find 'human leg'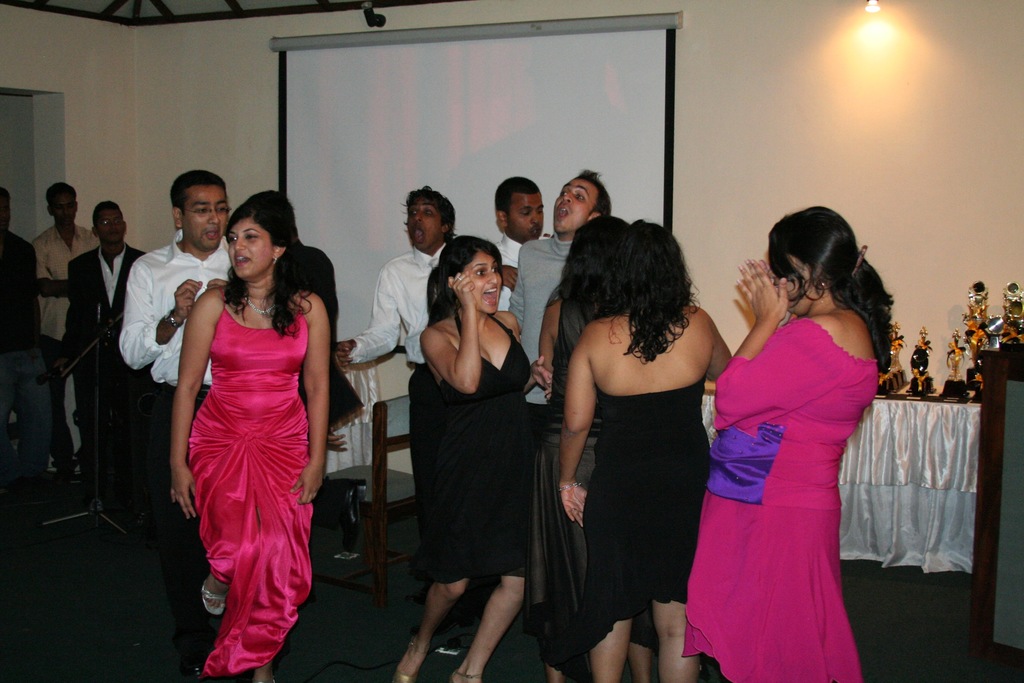
left=628, top=645, right=653, bottom=682
